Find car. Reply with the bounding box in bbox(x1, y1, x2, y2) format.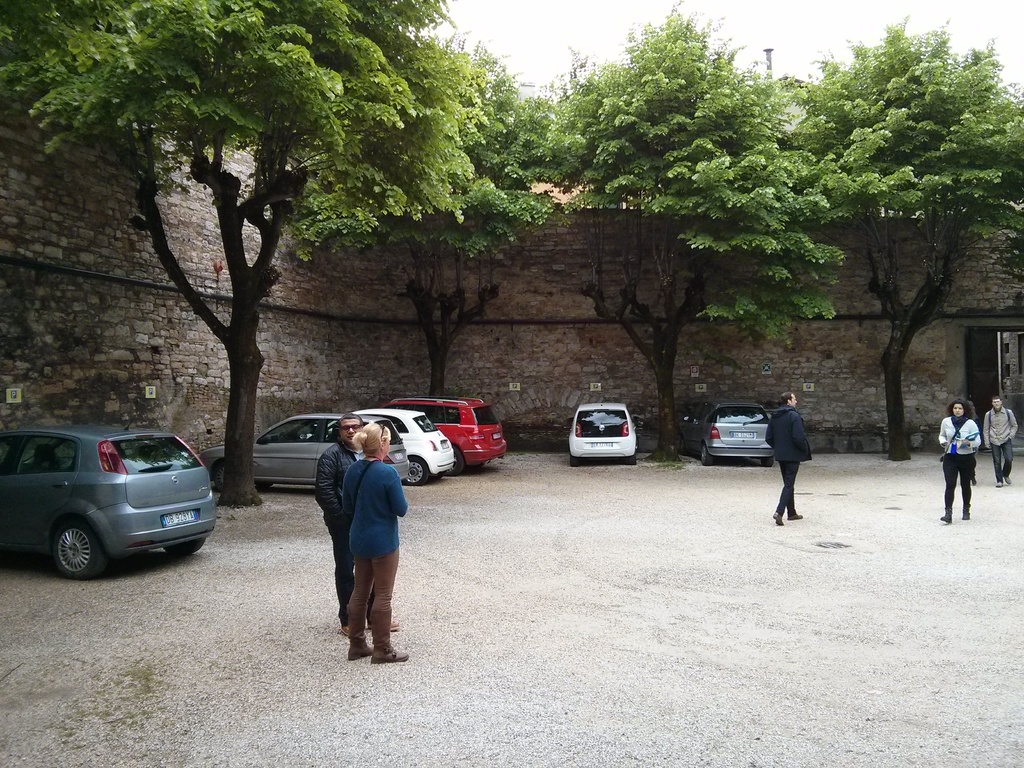
bbox(203, 406, 408, 490).
